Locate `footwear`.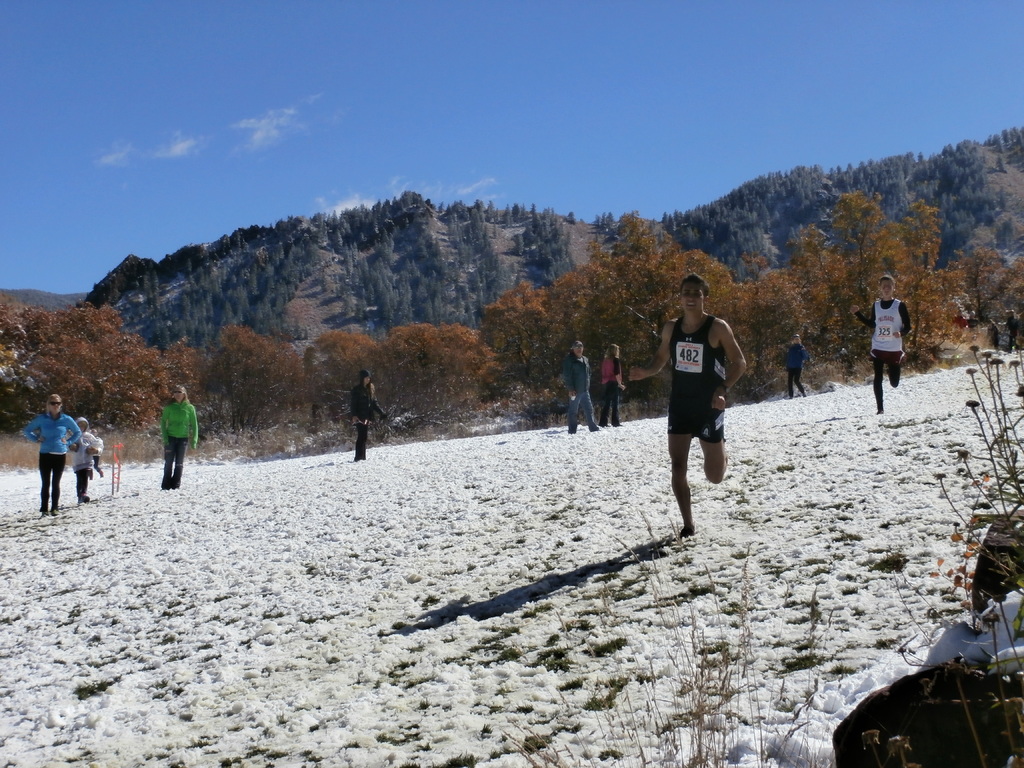
Bounding box: x1=614, y1=423, x2=619, y2=426.
